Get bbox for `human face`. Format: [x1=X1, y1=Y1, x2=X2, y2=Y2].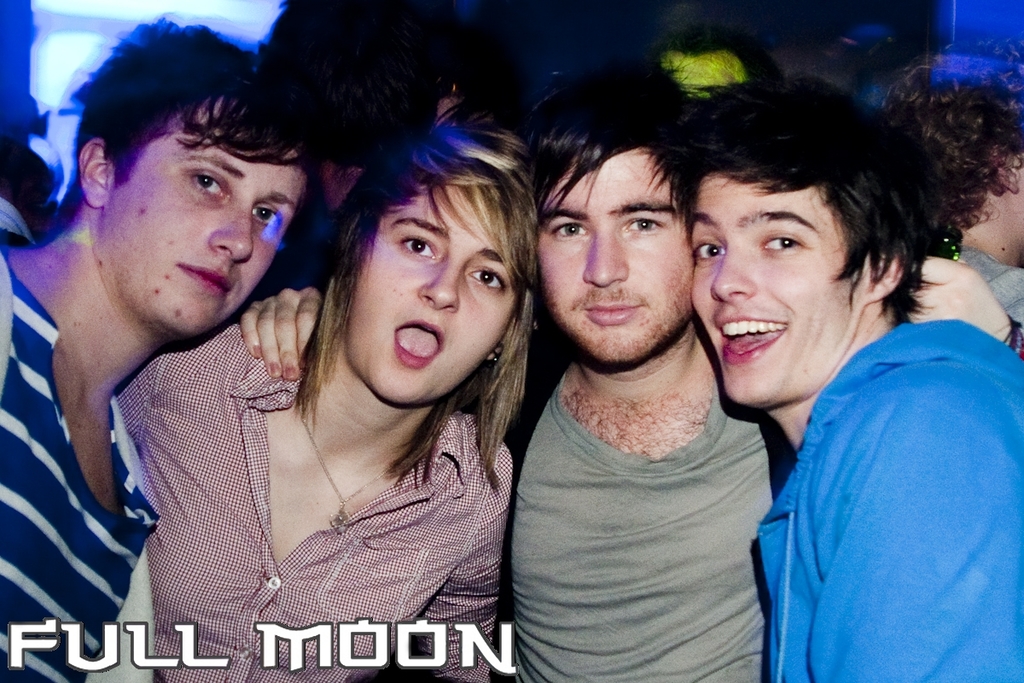
[x1=687, y1=170, x2=866, y2=406].
